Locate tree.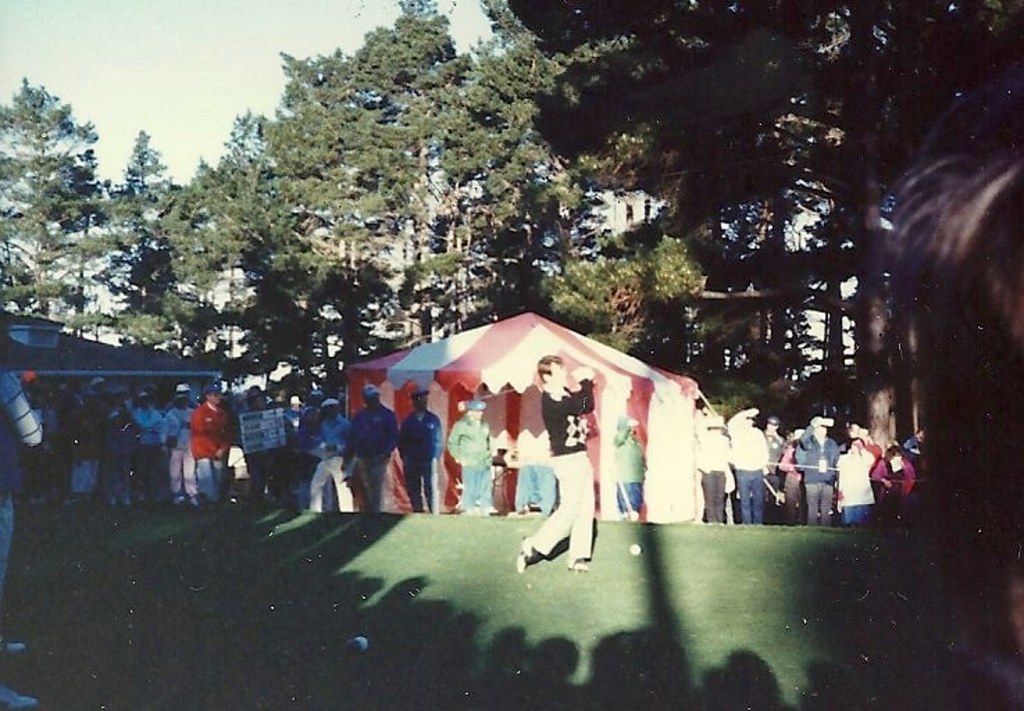
Bounding box: [left=585, top=15, right=696, bottom=356].
